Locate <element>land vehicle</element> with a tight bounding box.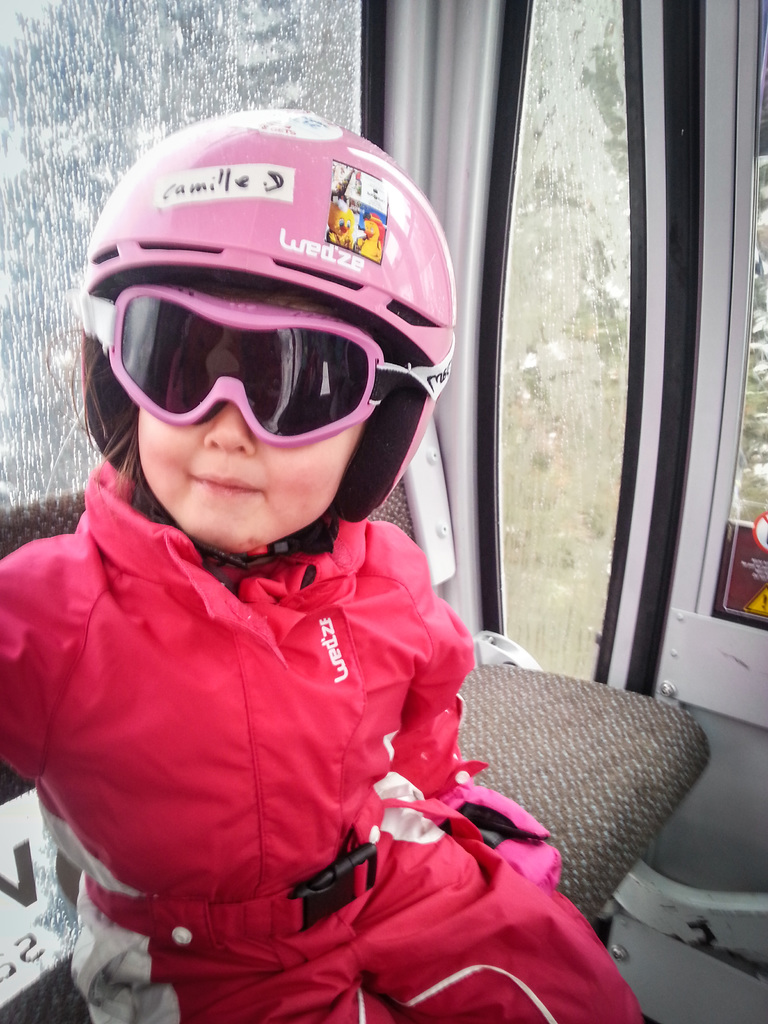
crop(0, 0, 767, 1023).
